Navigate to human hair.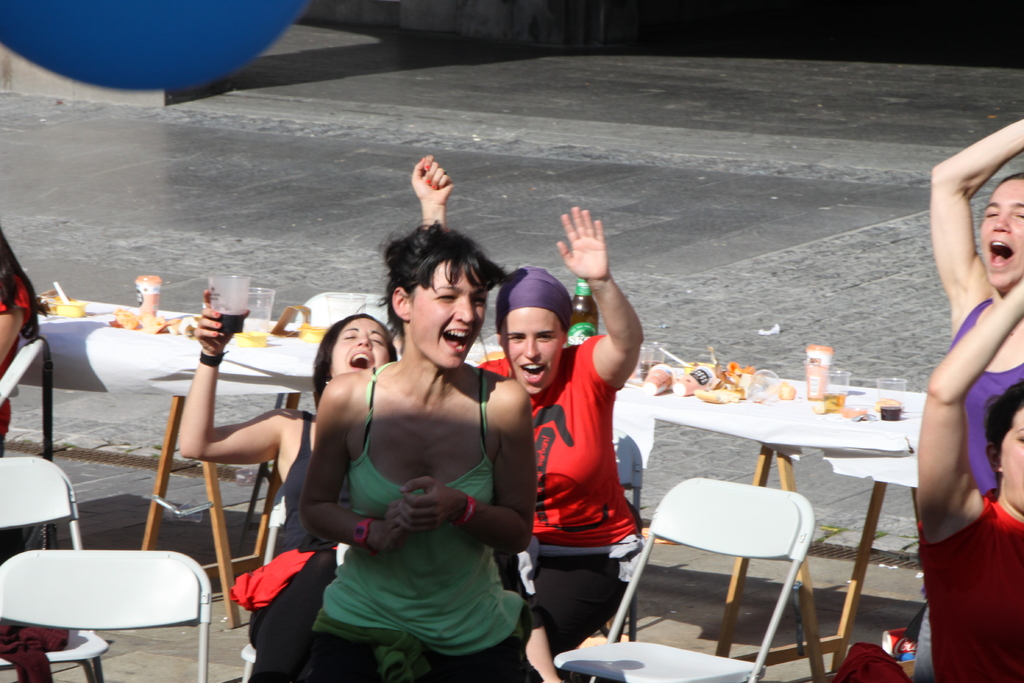
Navigation target: bbox(311, 315, 399, 409).
